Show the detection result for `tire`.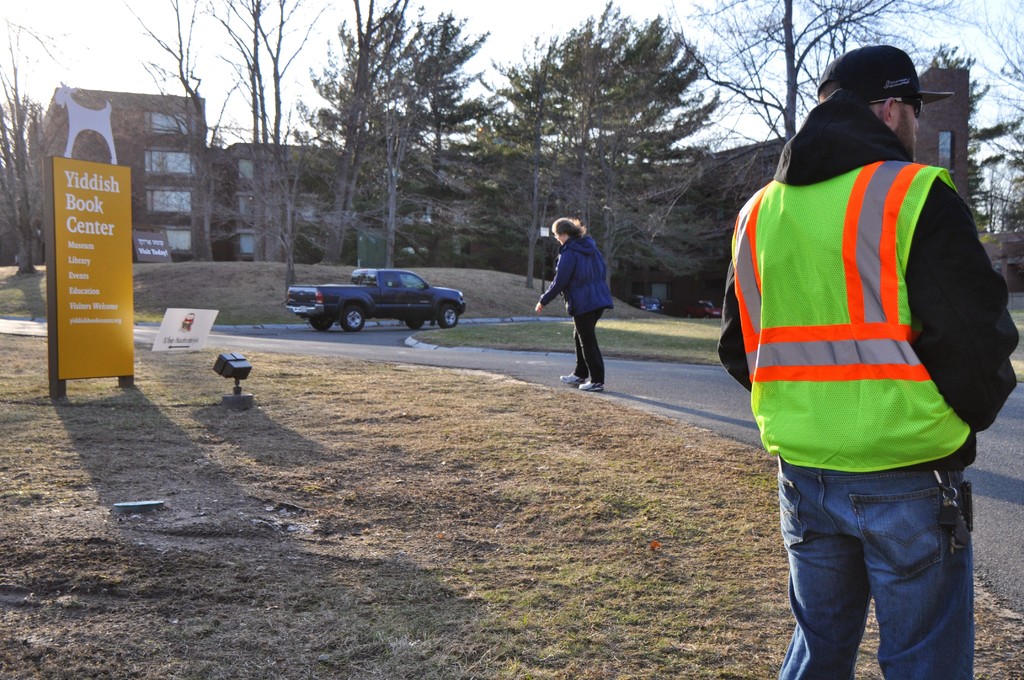
locate(310, 316, 333, 329).
